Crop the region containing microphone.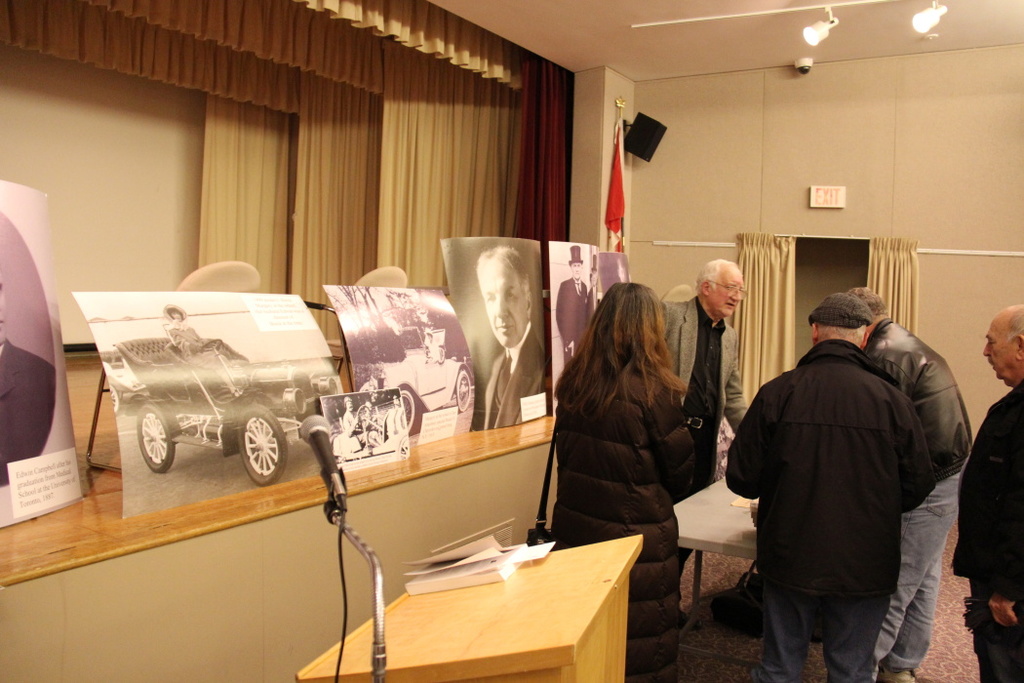
Crop region: bbox(300, 414, 344, 505).
